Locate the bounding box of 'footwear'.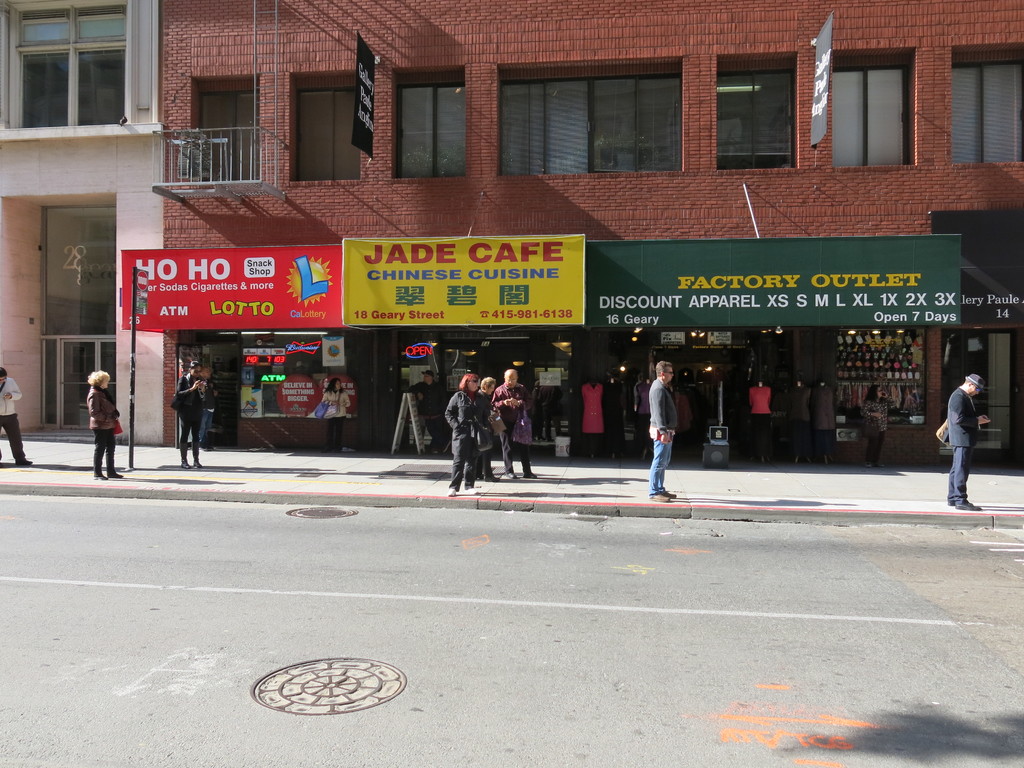
Bounding box: bbox=(180, 443, 189, 467).
